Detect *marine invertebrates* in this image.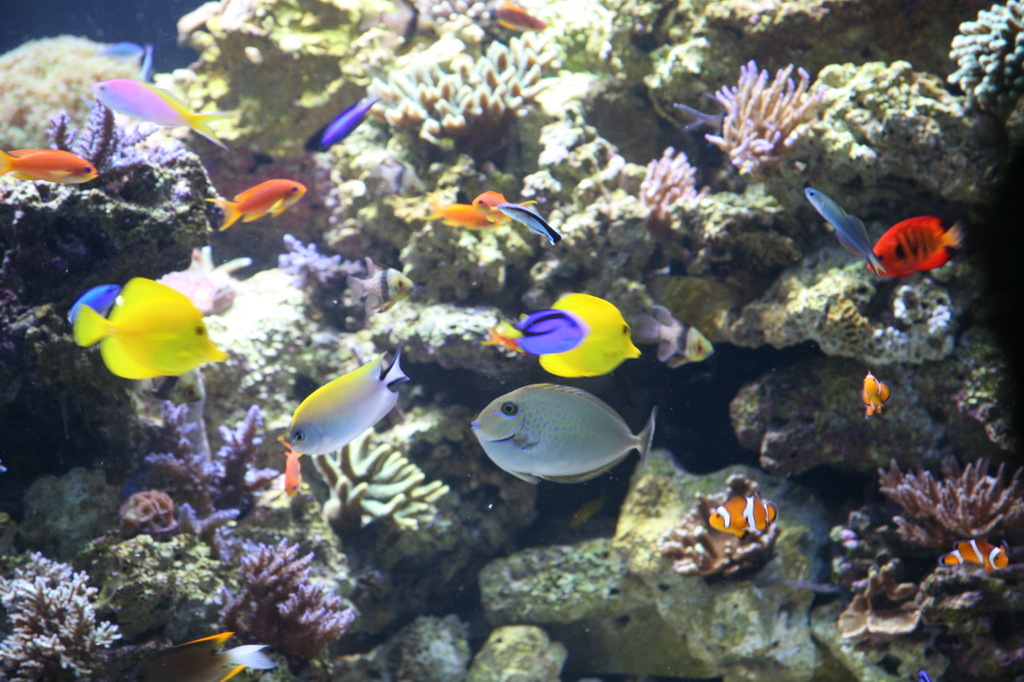
Detection: 946:0:1023:136.
